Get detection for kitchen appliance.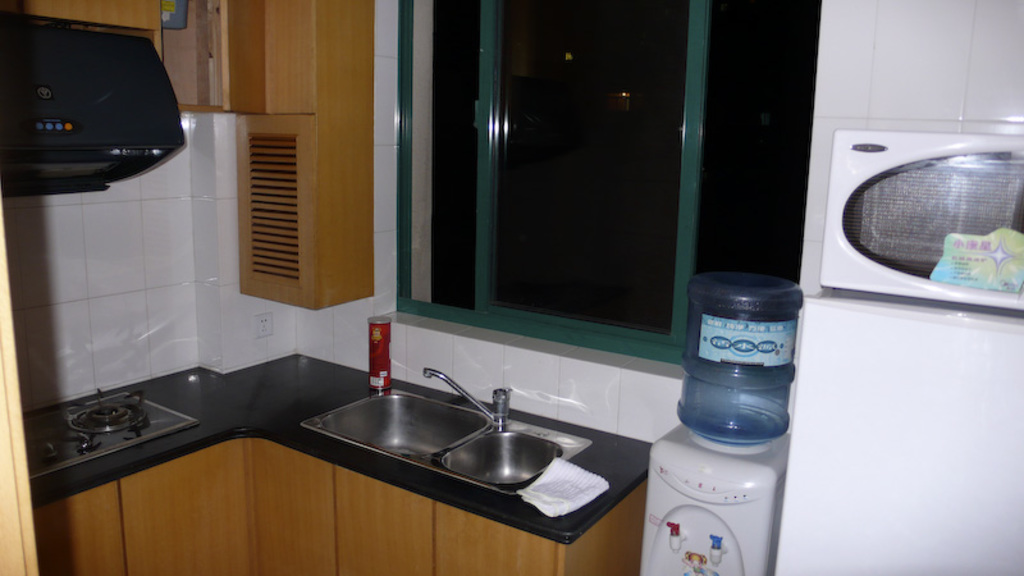
Detection: bbox=[306, 364, 584, 486].
